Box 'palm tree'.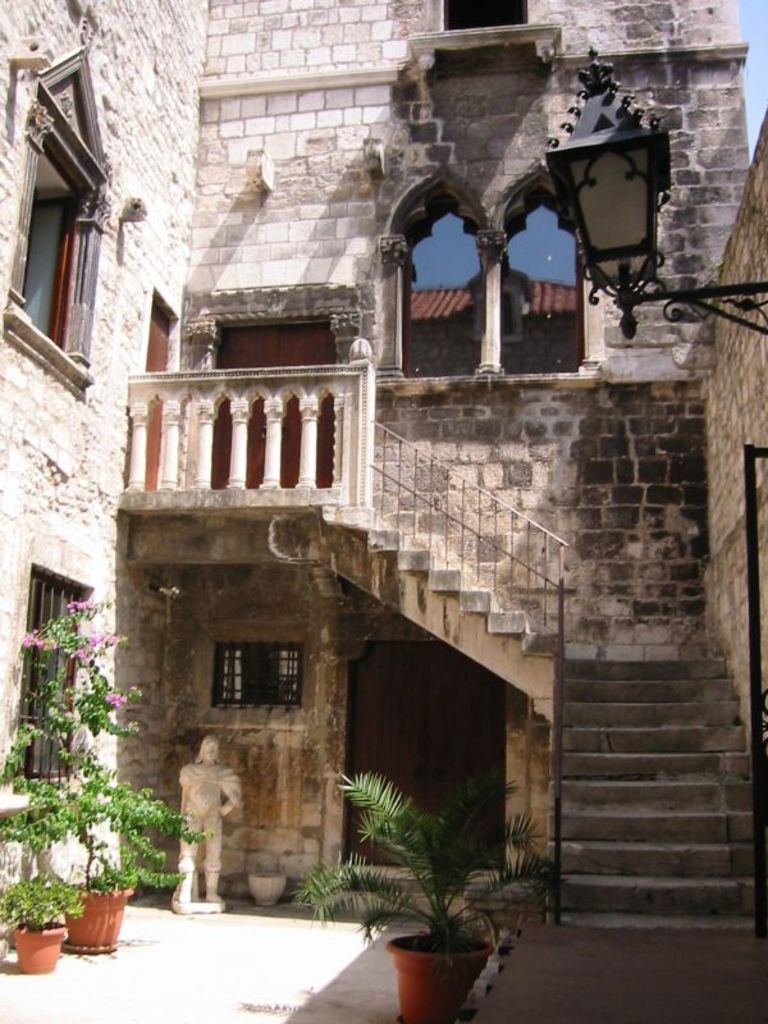
(x1=28, y1=704, x2=131, y2=914).
